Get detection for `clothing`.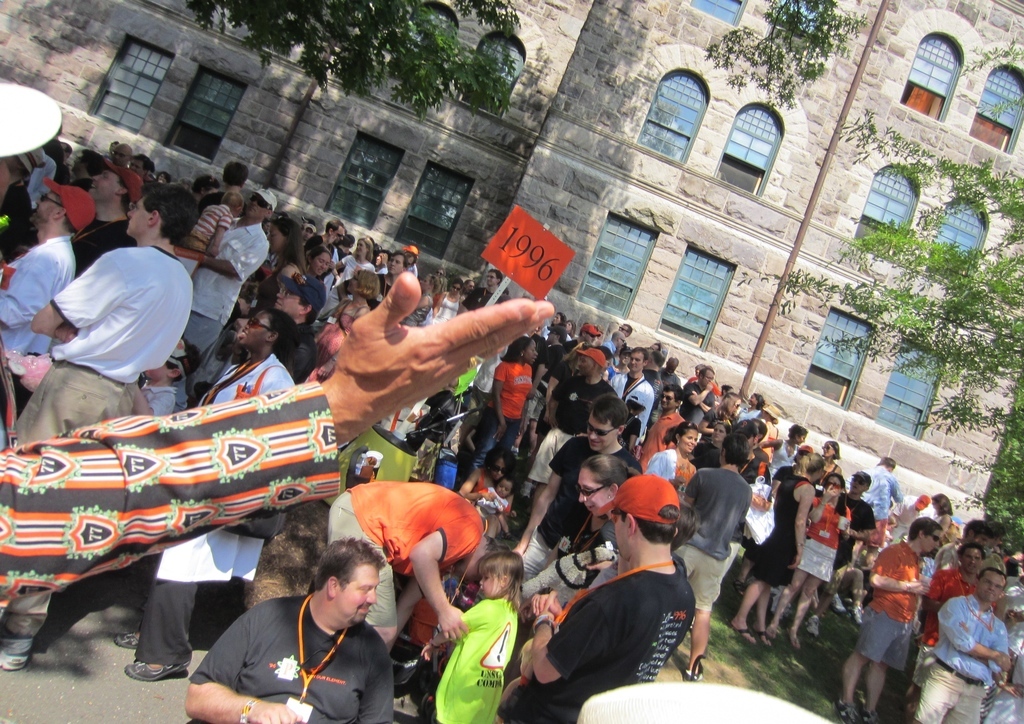
Detection: bbox=[857, 468, 901, 534].
